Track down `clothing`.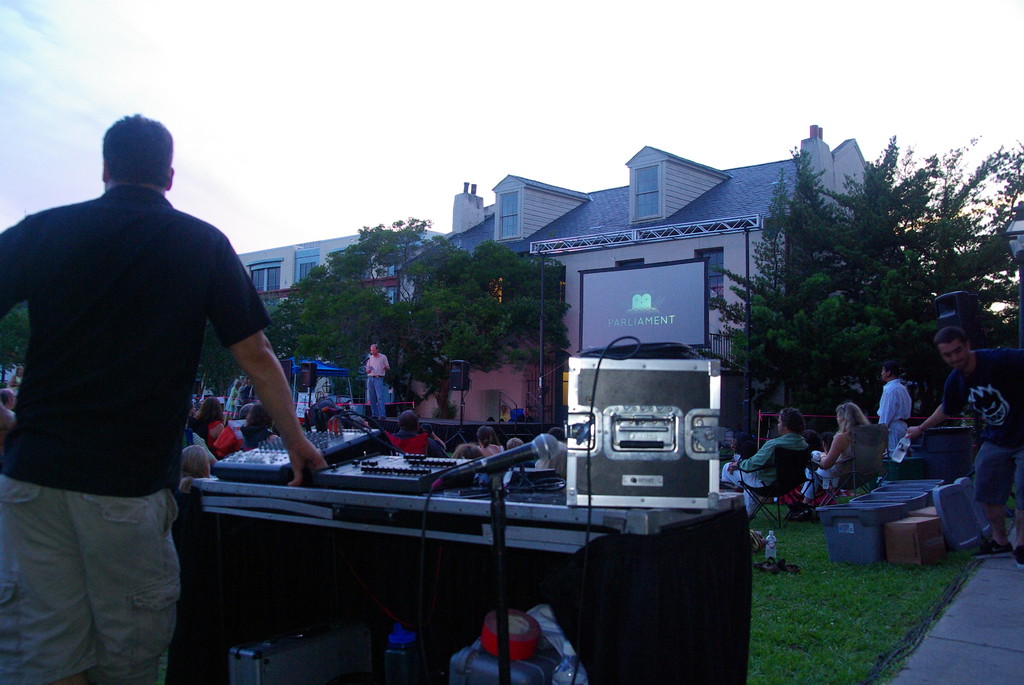
Tracked to box(366, 353, 388, 414).
